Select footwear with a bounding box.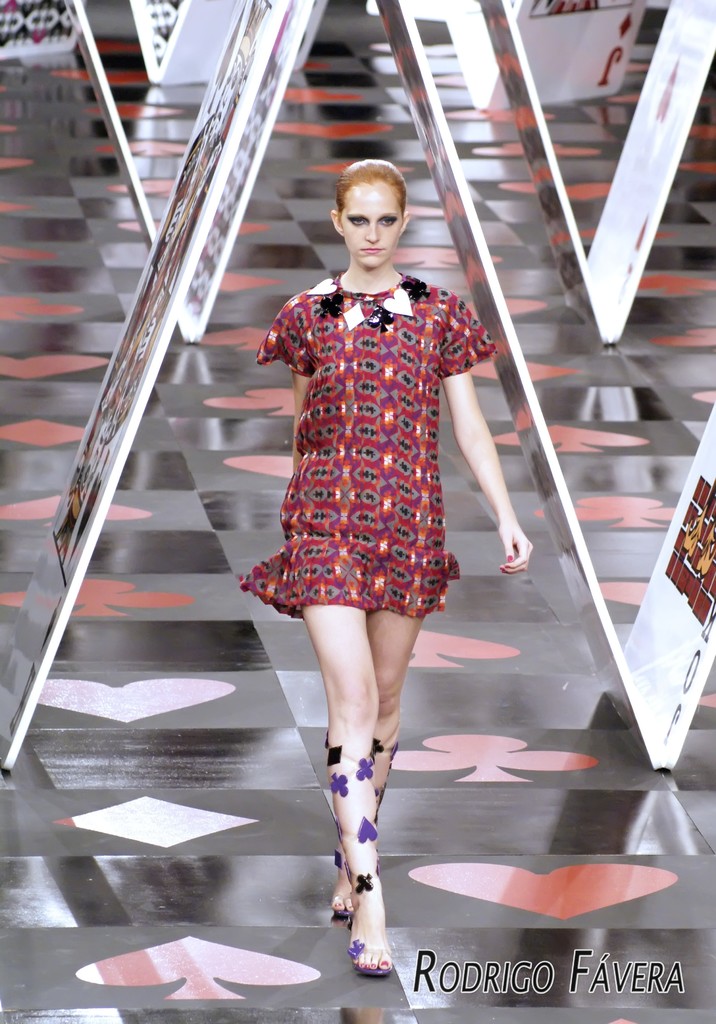
x1=330, y1=723, x2=399, y2=924.
